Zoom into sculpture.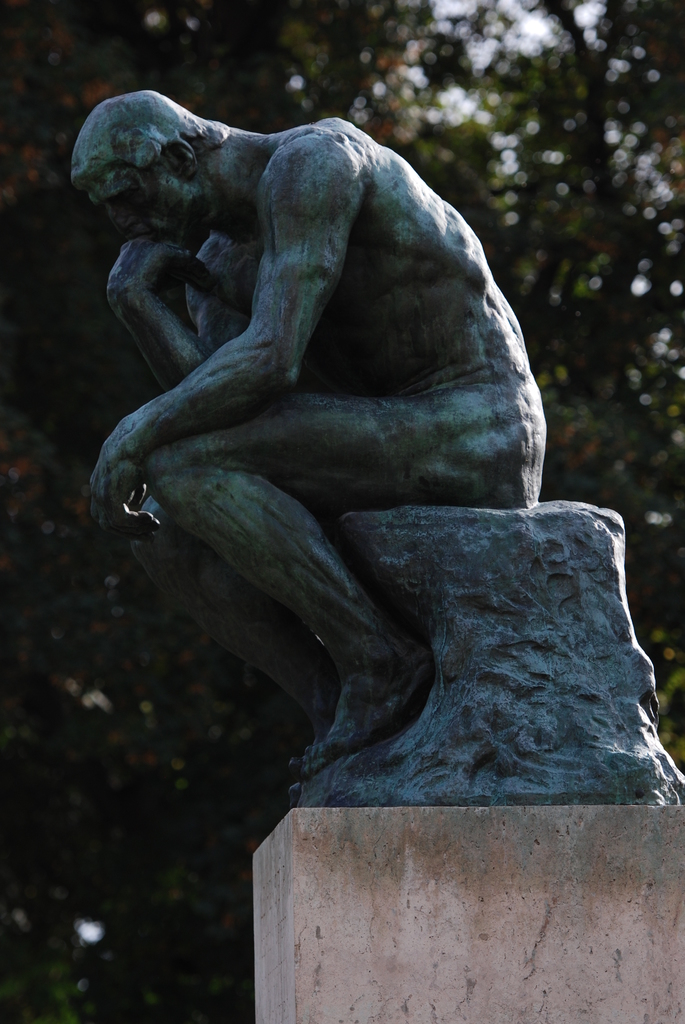
Zoom target: bbox=[28, 74, 625, 826].
